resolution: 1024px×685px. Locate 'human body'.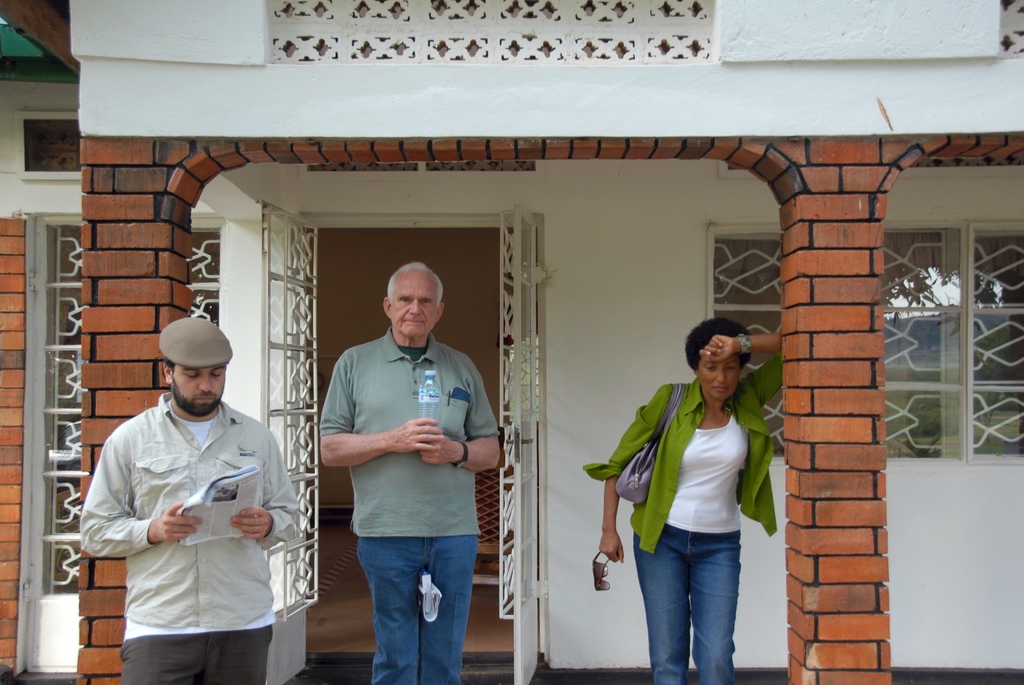
l=328, t=254, r=507, b=681.
